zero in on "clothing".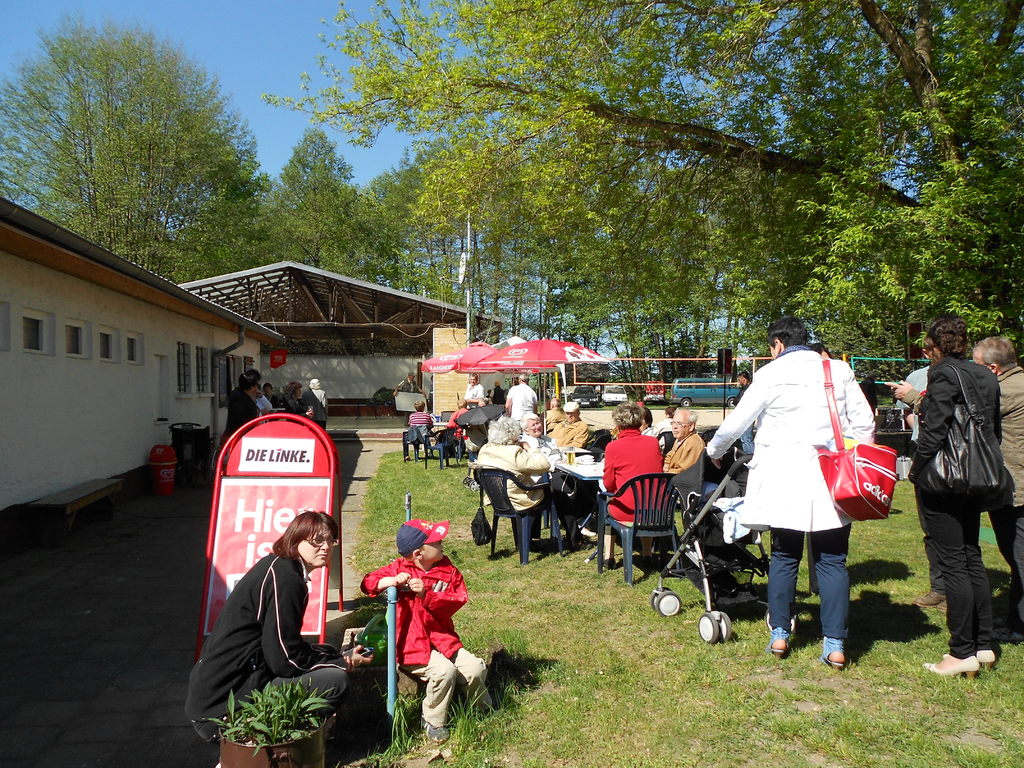
Zeroed in: [left=458, top=383, right=488, bottom=417].
